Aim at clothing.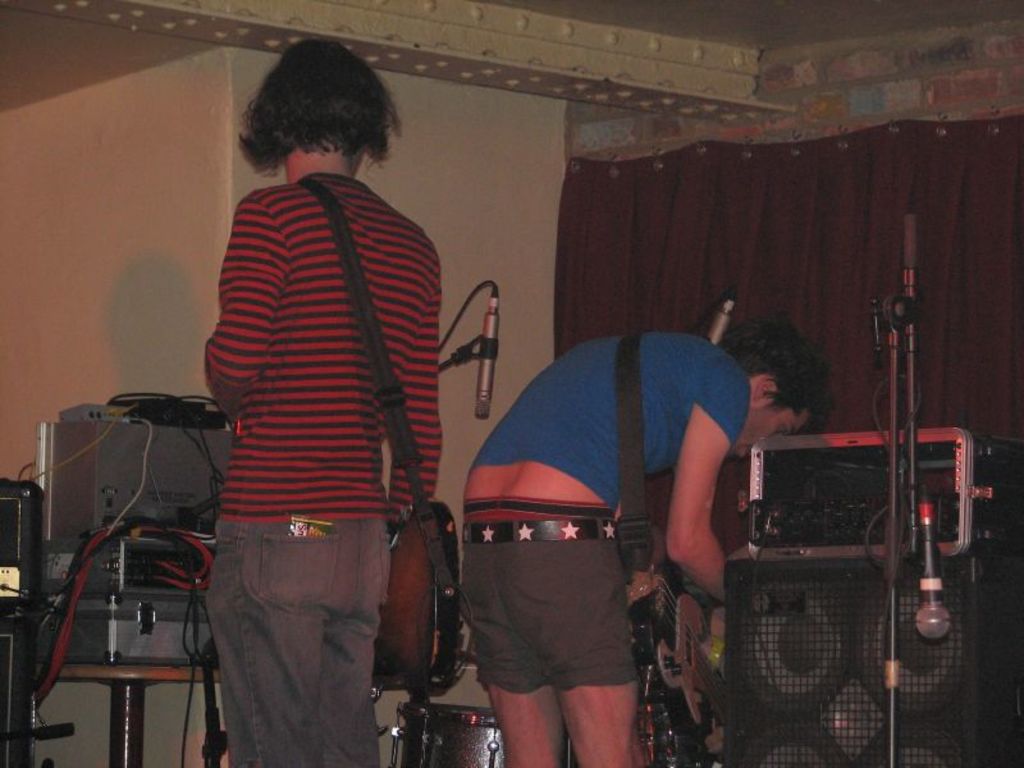
Aimed at region(451, 303, 756, 709).
